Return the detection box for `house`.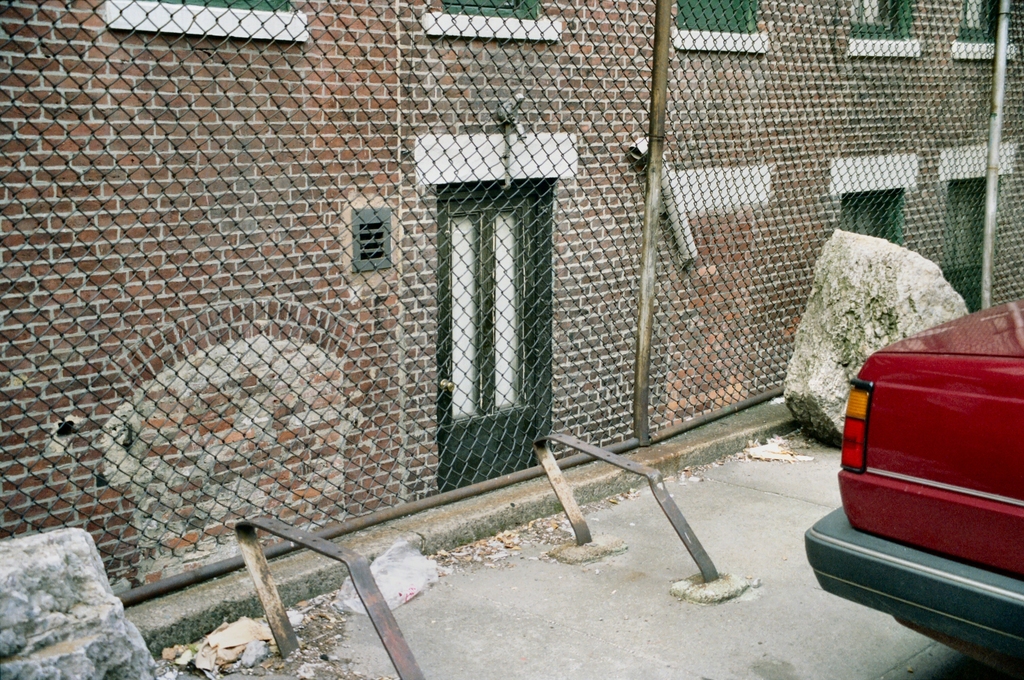
2/0/1016/679.
